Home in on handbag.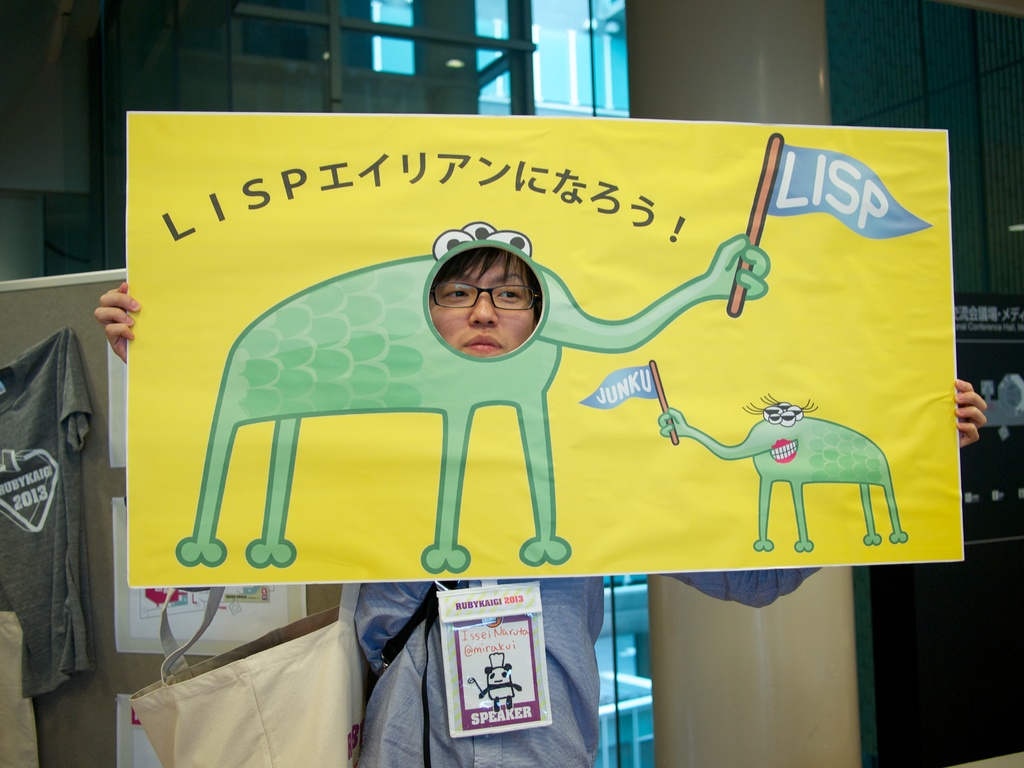
Homed in at 127 577 366 767.
